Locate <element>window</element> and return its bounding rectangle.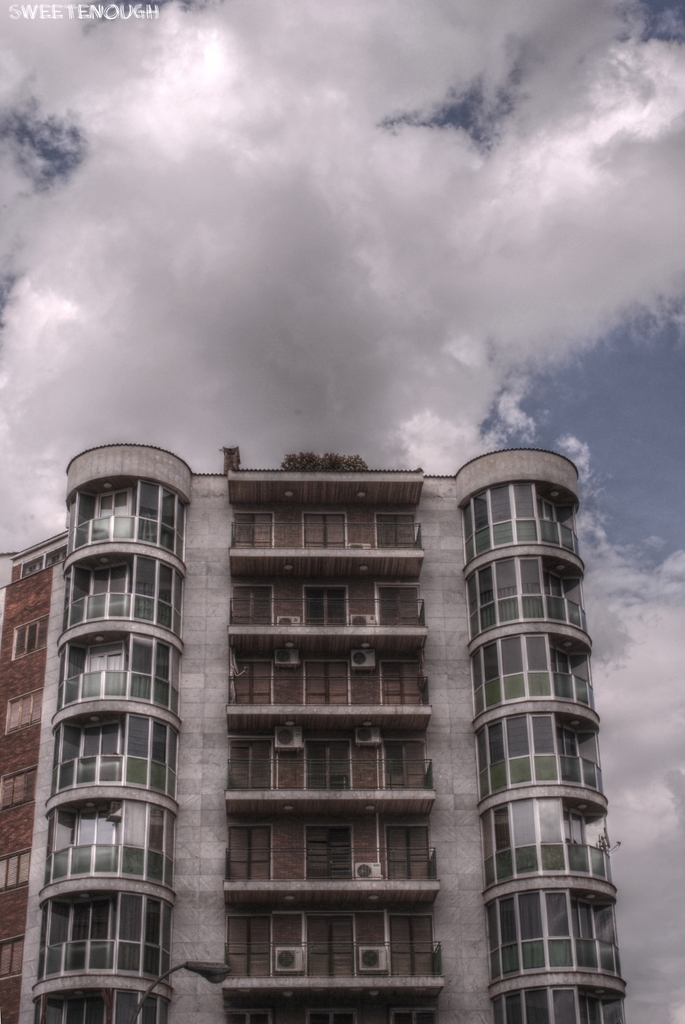
[x1=303, y1=825, x2=354, y2=881].
